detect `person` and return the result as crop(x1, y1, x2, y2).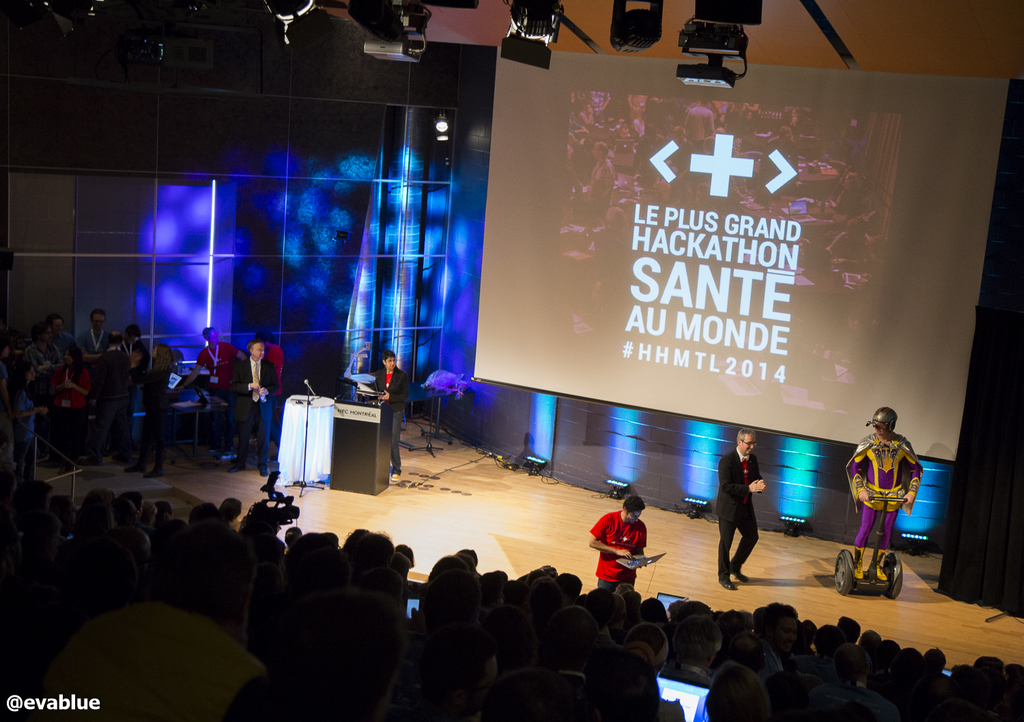
crop(722, 426, 780, 596).
